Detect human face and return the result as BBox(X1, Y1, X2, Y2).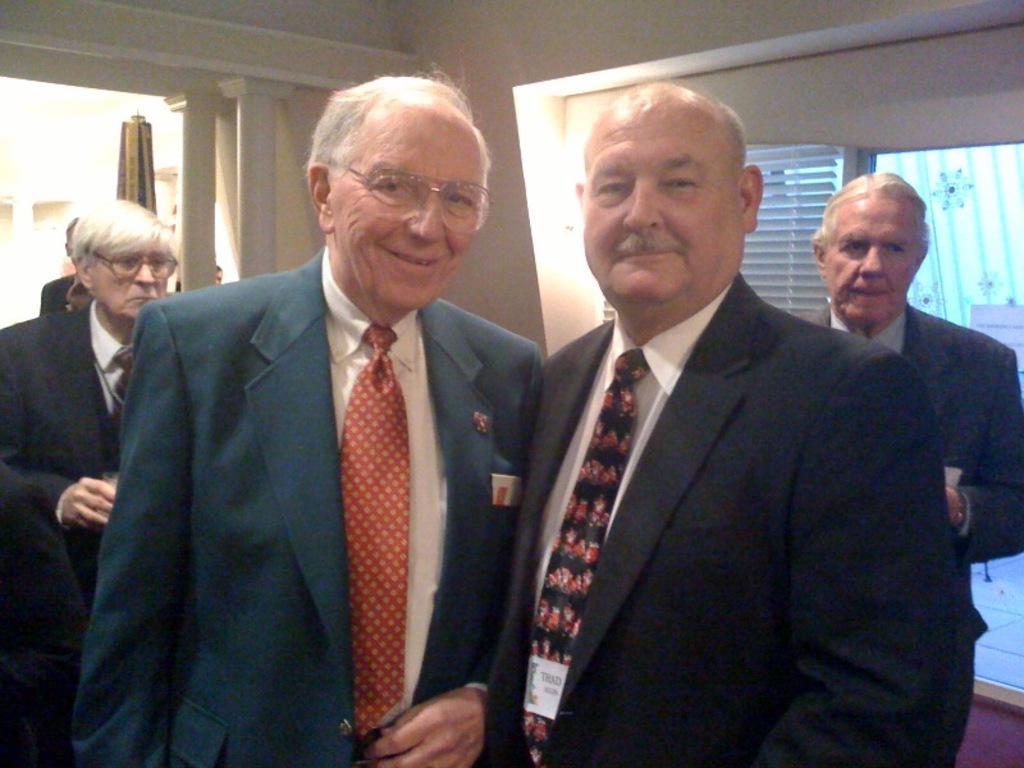
BBox(91, 237, 179, 320).
